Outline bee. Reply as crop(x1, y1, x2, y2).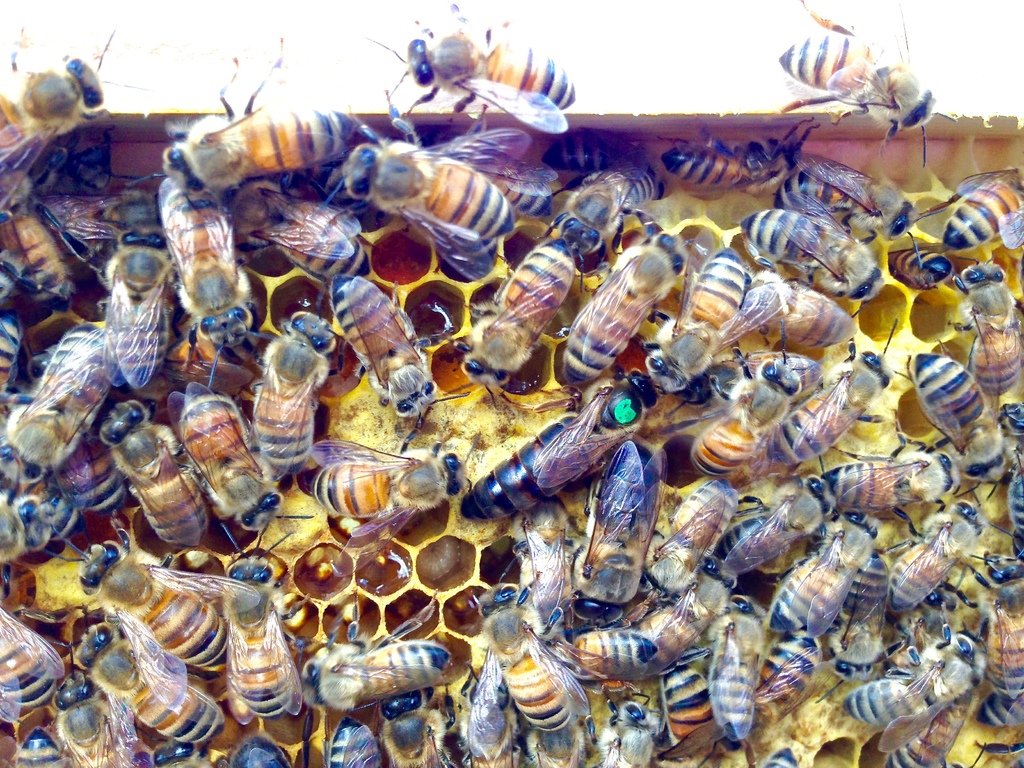
crop(335, 113, 552, 286).
